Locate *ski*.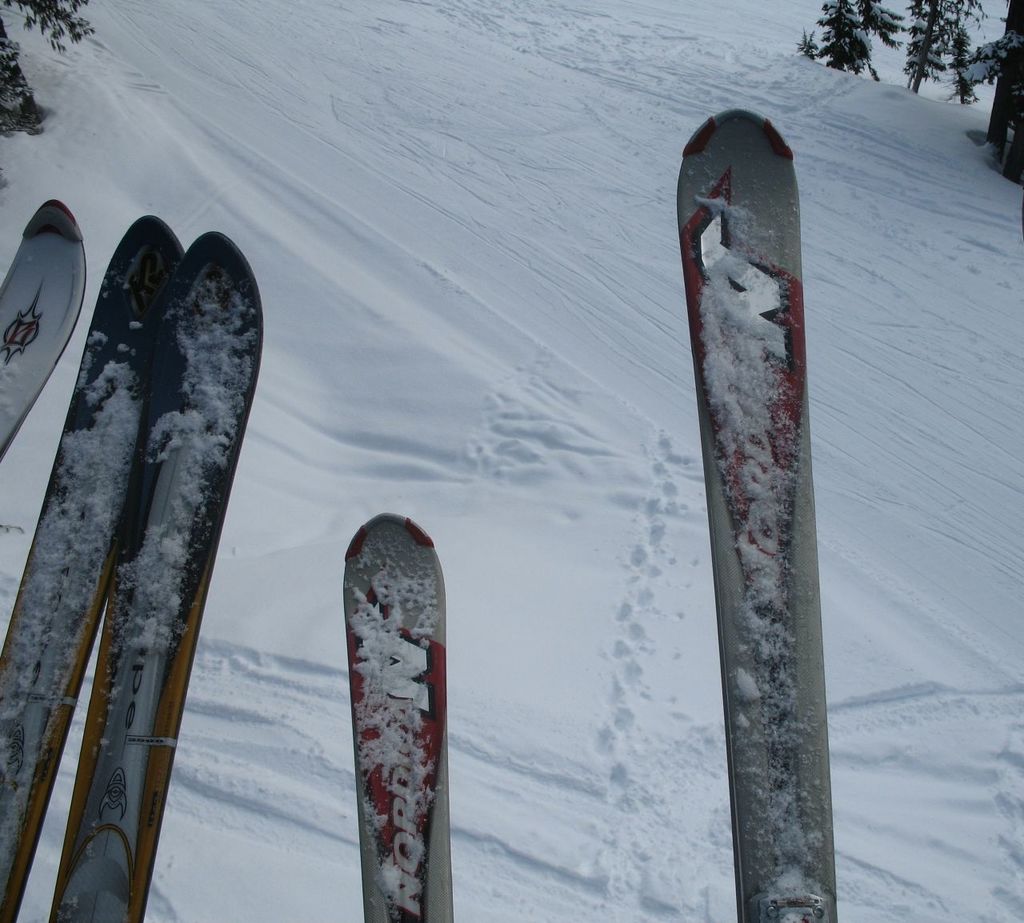
Bounding box: select_region(338, 505, 459, 921).
